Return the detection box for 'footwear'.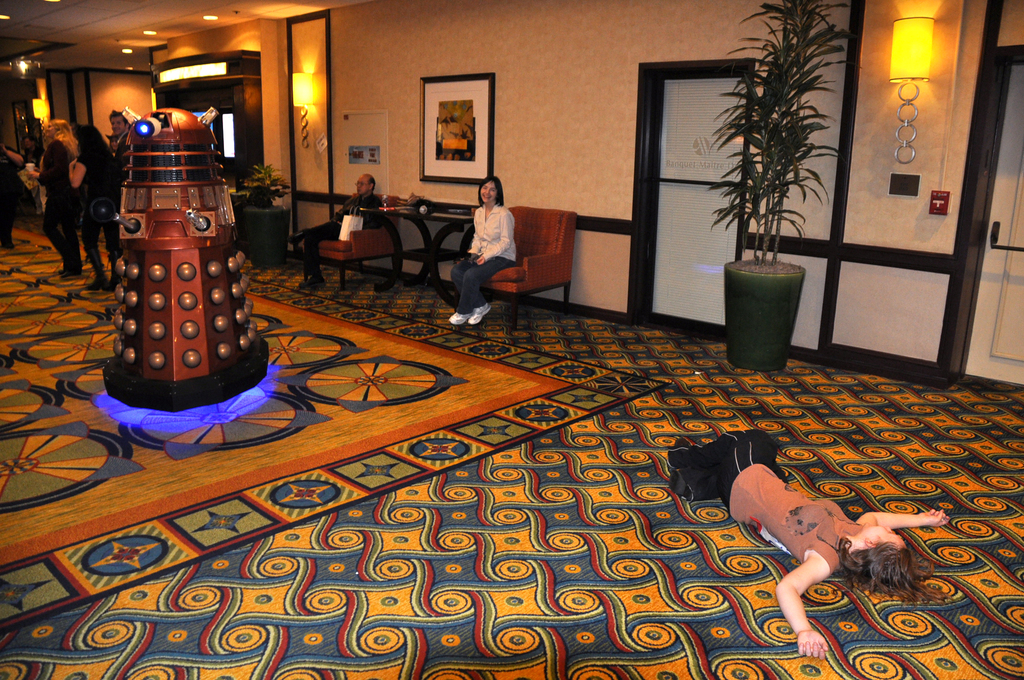
rect(93, 259, 108, 287).
